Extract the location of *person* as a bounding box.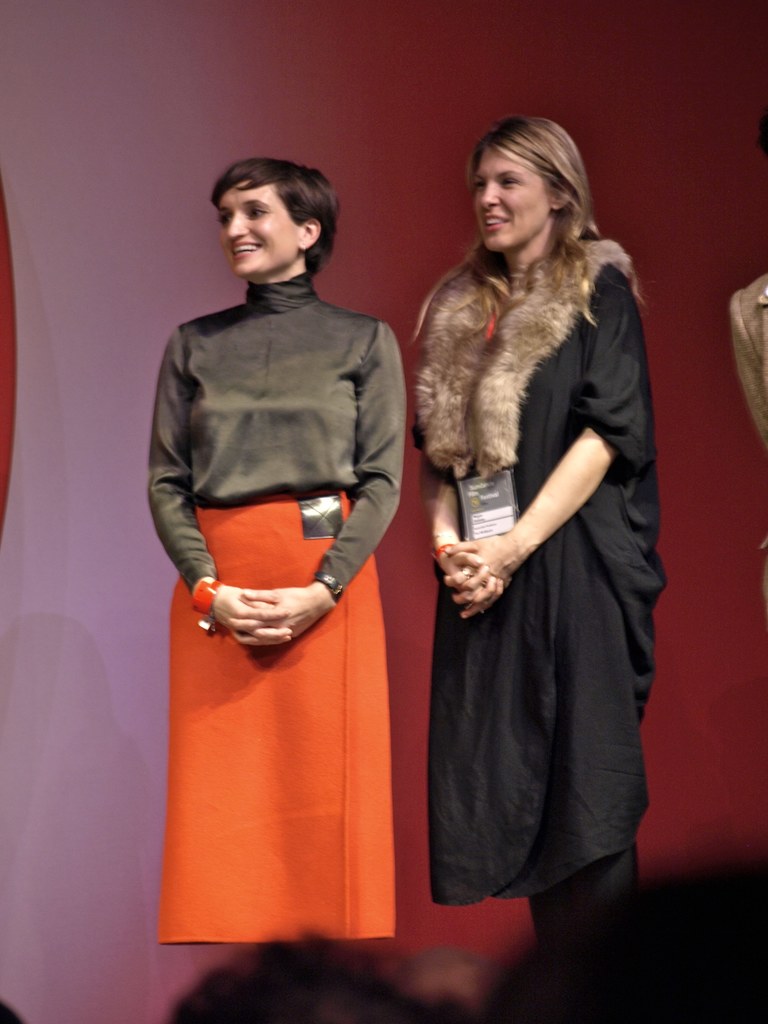
locate(150, 154, 435, 979).
